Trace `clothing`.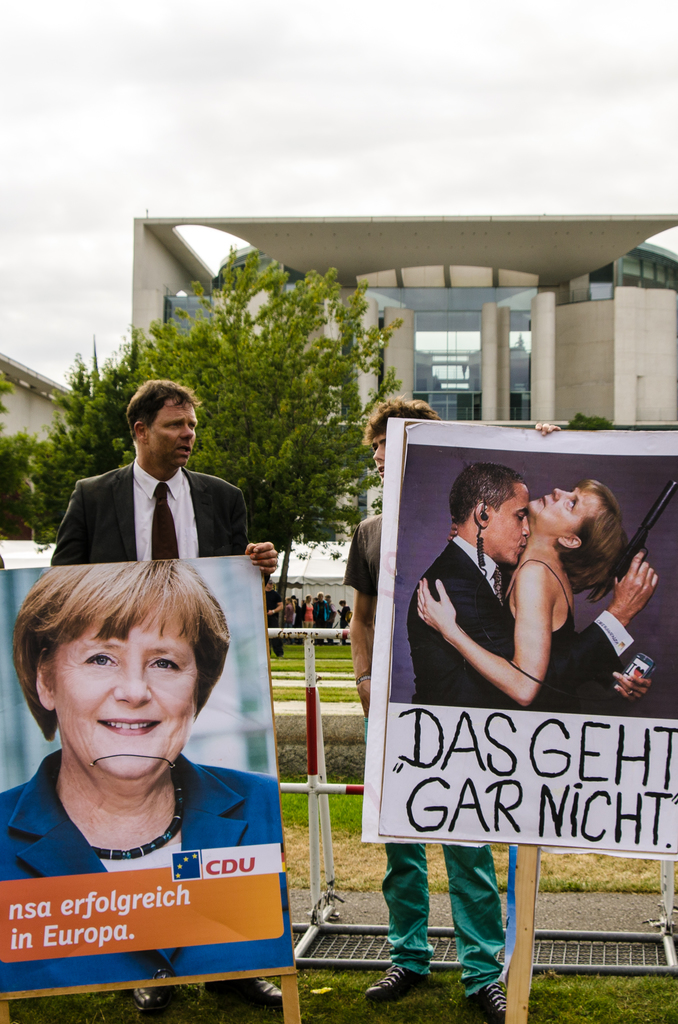
Traced to [left=496, top=556, right=591, bottom=711].
